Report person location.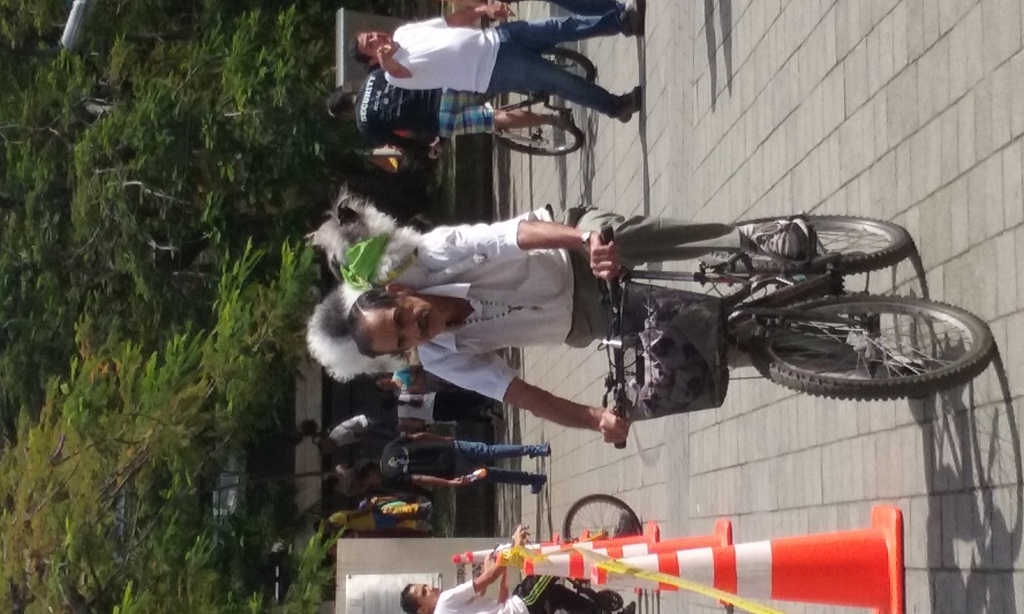
Report: [left=397, top=517, right=629, bottom=613].
